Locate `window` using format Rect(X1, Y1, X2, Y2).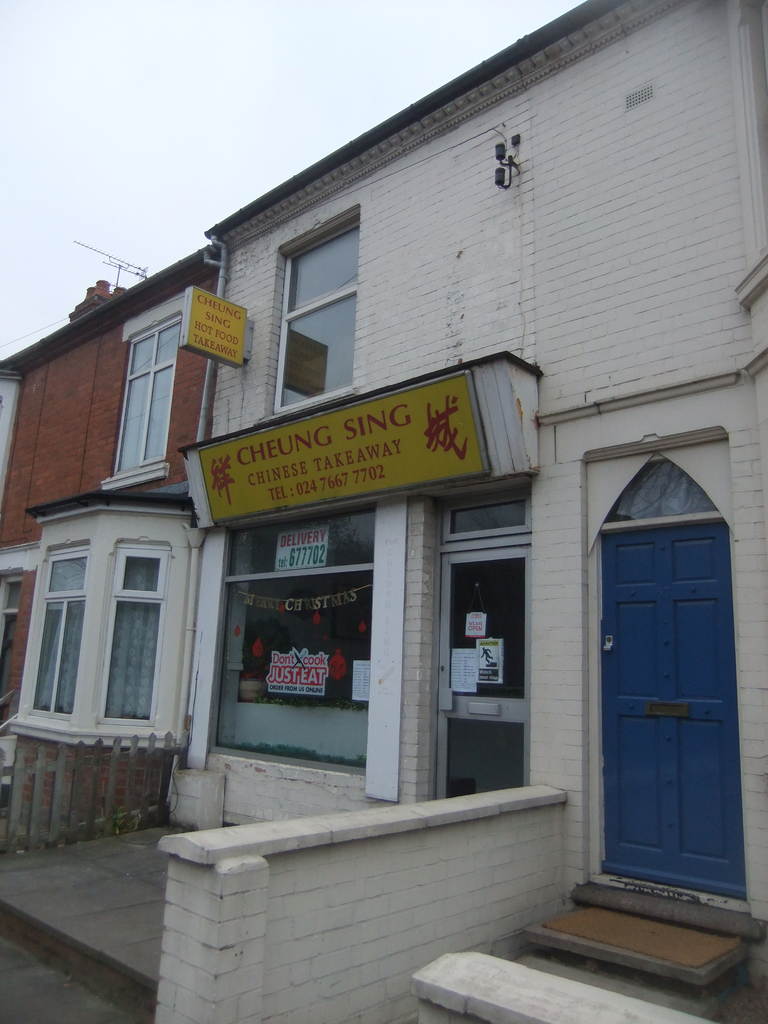
Rect(27, 510, 186, 756).
